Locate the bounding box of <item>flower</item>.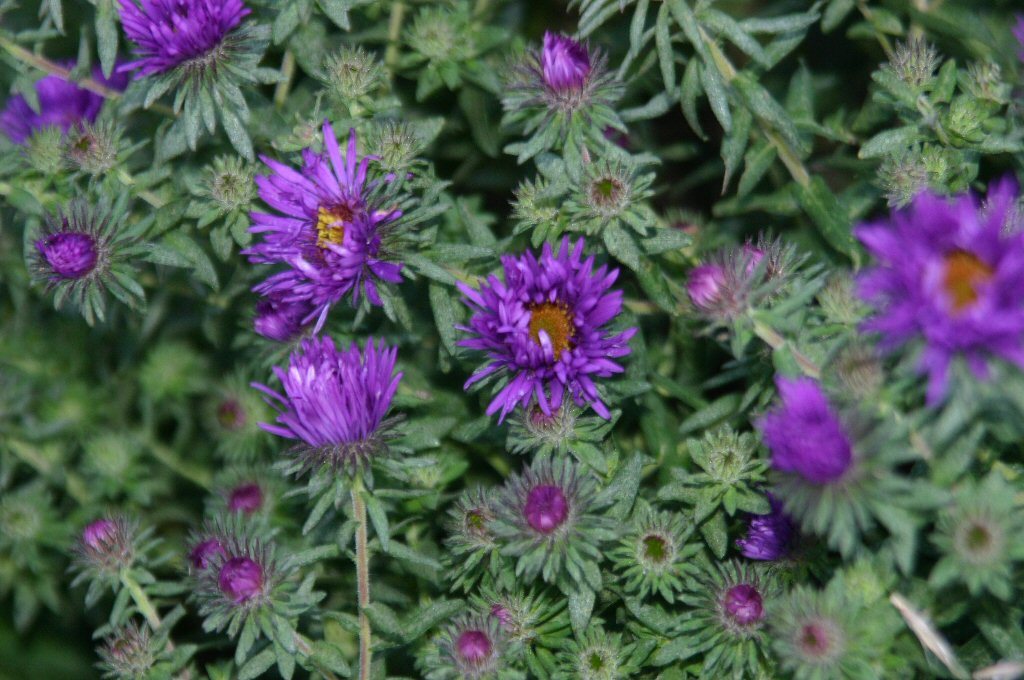
Bounding box: bbox=[526, 476, 567, 534].
